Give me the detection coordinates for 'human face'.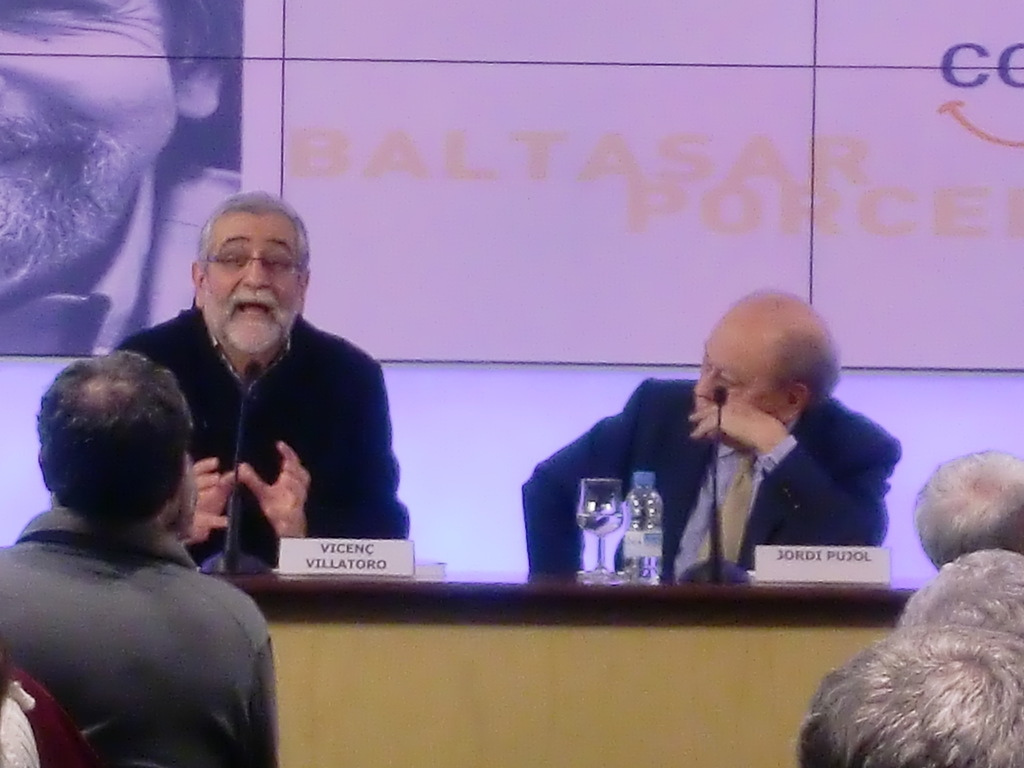
(691,335,774,437).
